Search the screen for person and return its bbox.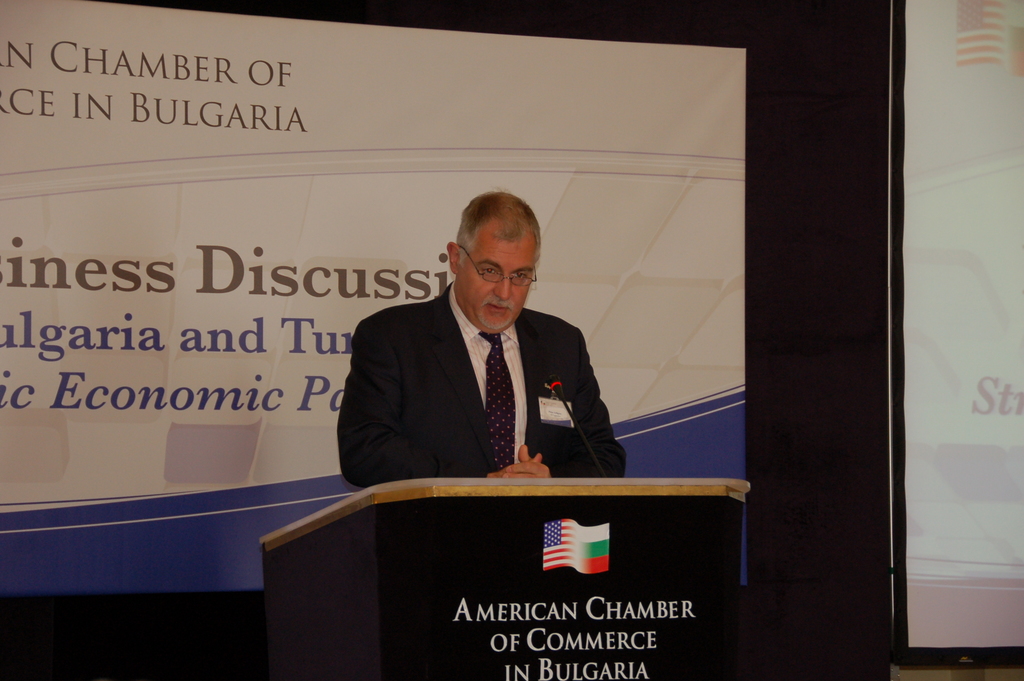
Found: locate(342, 186, 625, 485).
